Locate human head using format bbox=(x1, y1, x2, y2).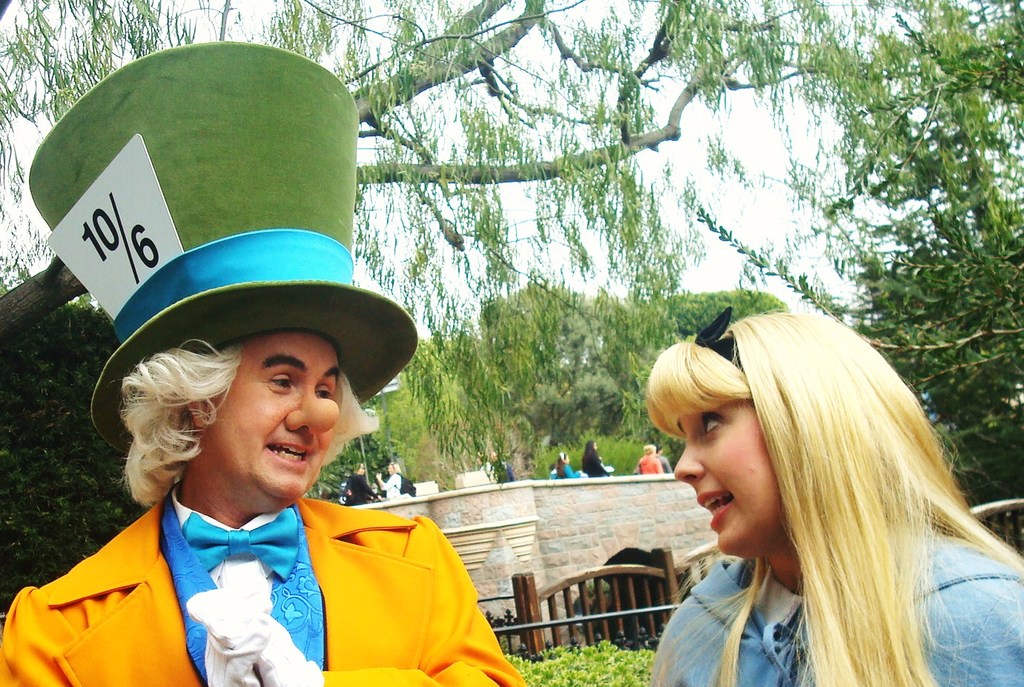
bbox=(186, 326, 337, 499).
